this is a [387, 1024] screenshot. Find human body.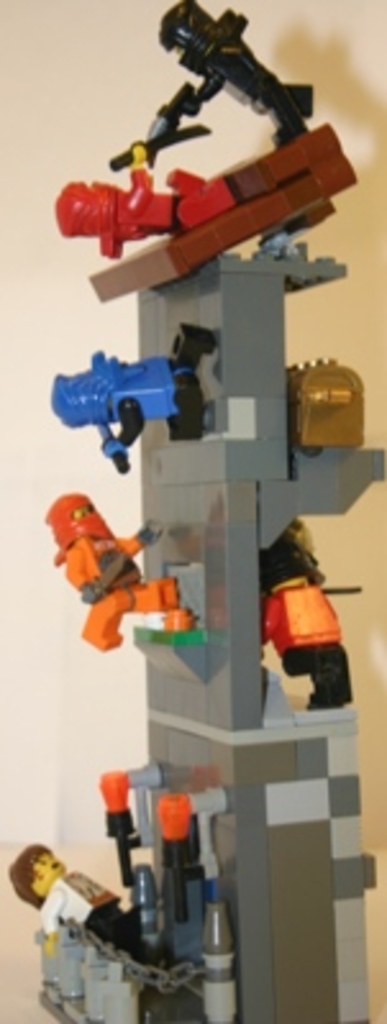
Bounding box: [x1=15, y1=827, x2=141, y2=1001].
